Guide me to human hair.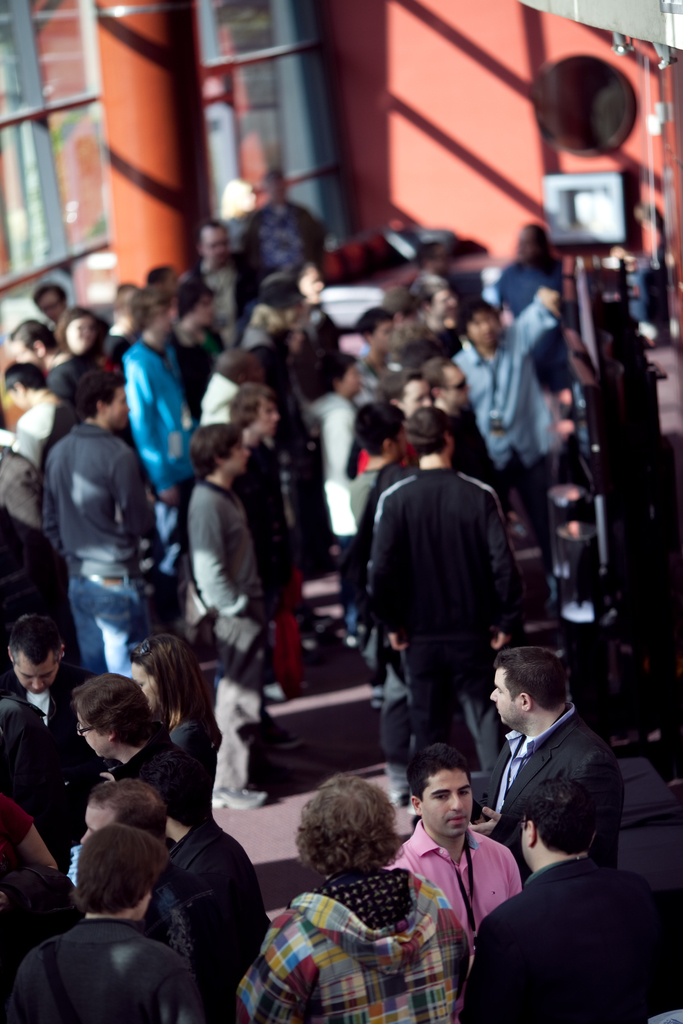
Guidance: 406, 740, 475, 800.
